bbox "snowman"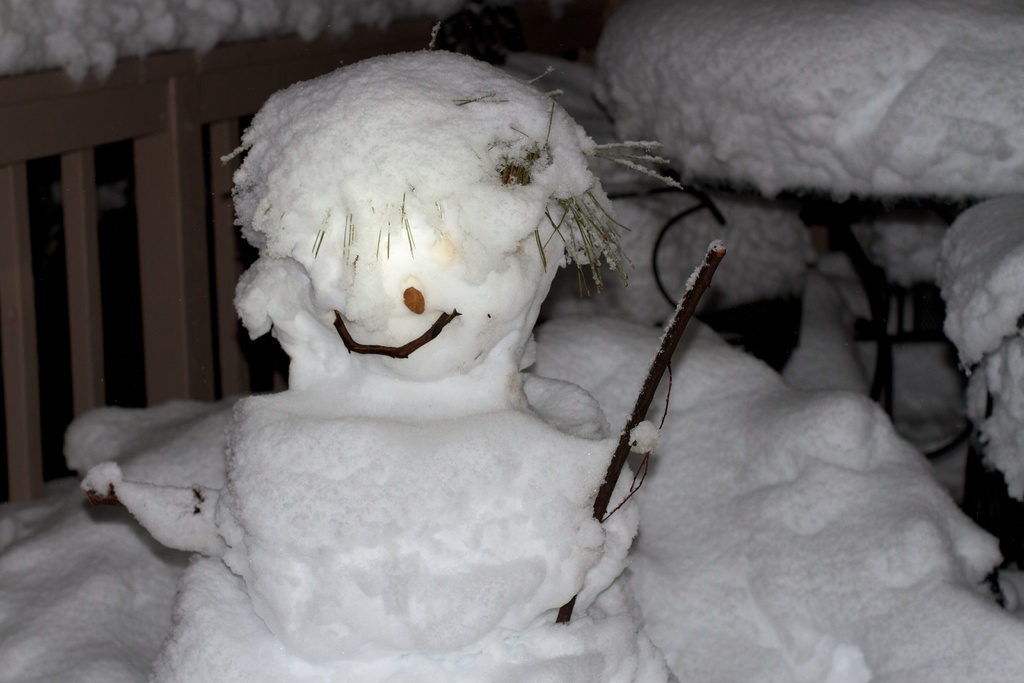
<box>81,21,721,682</box>
